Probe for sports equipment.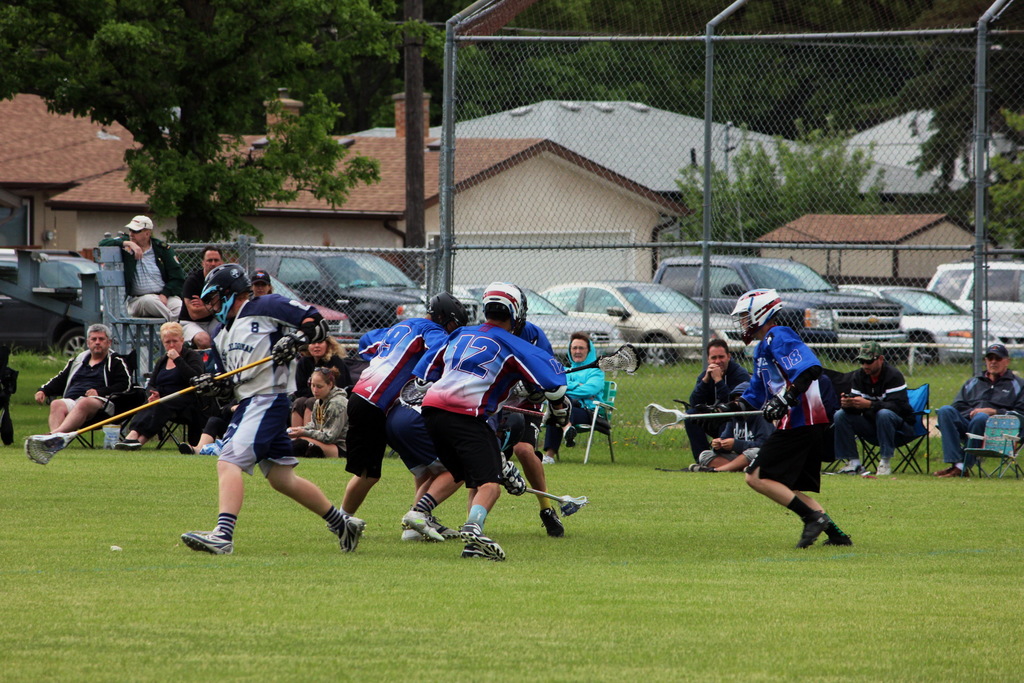
Probe result: <box>26,356,272,463</box>.
